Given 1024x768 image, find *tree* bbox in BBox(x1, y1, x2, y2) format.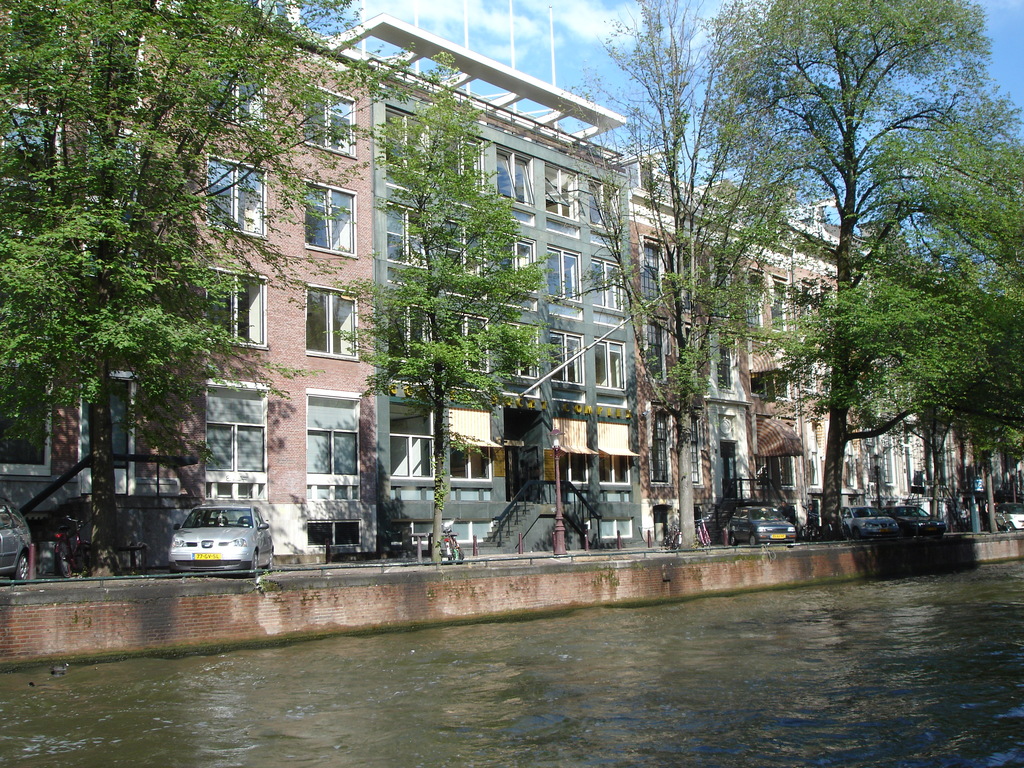
BBox(789, 94, 1023, 539).
